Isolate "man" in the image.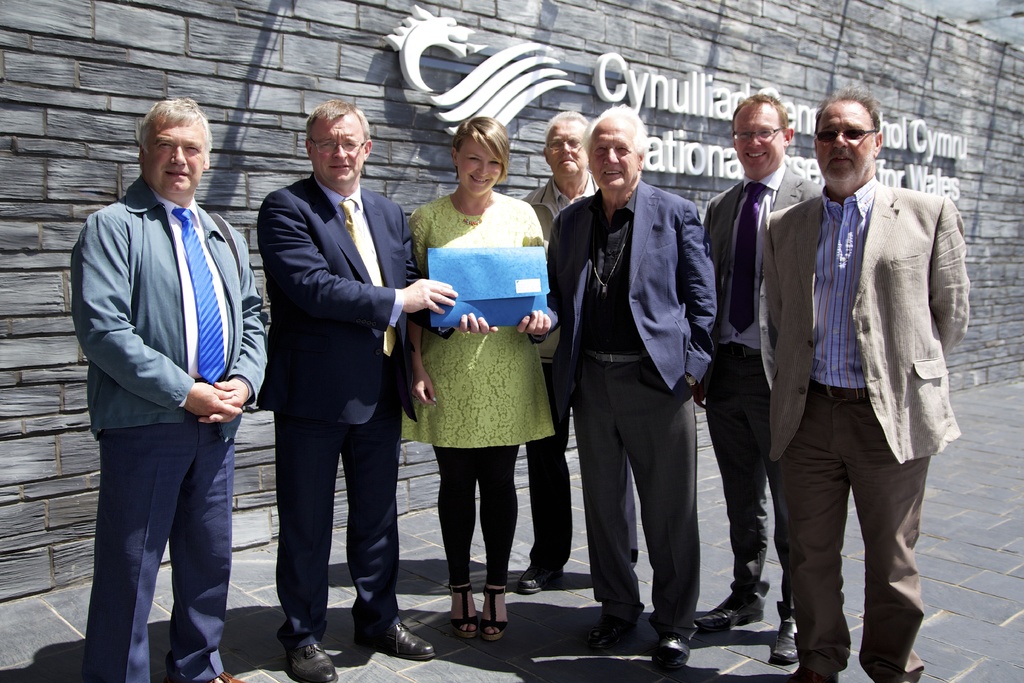
Isolated region: rect(699, 97, 826, 657).
